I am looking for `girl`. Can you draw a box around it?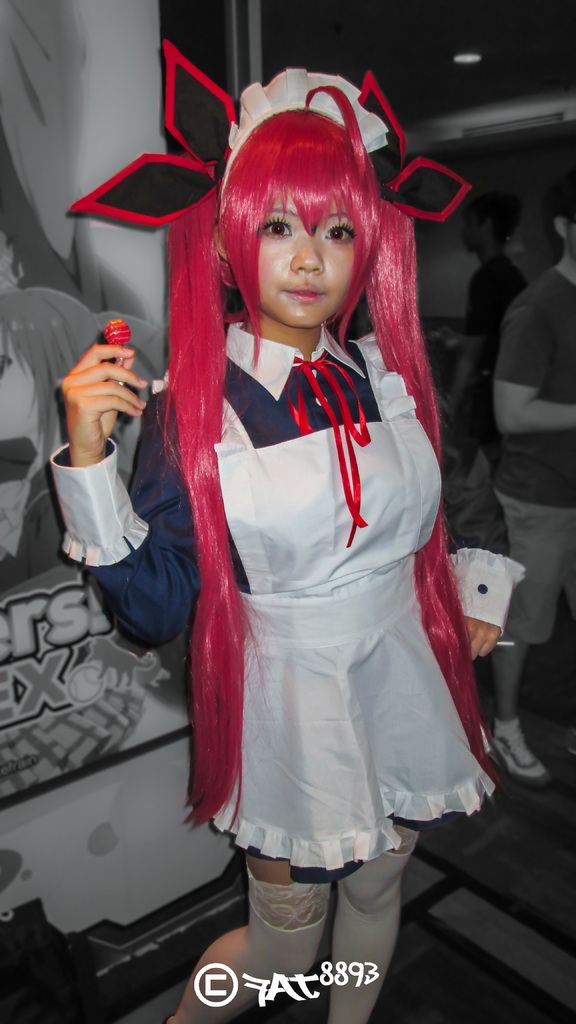
Sure, the bounding box is (left=45, top=35, right=515, bottom=1018).
